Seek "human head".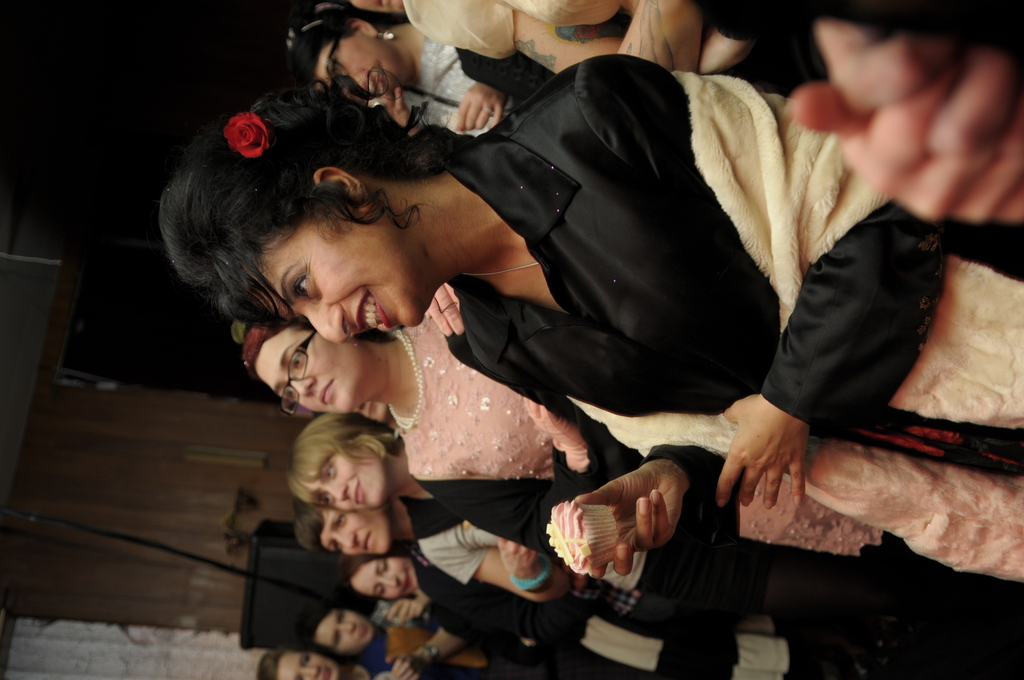
(347, 0, 407, 18).
